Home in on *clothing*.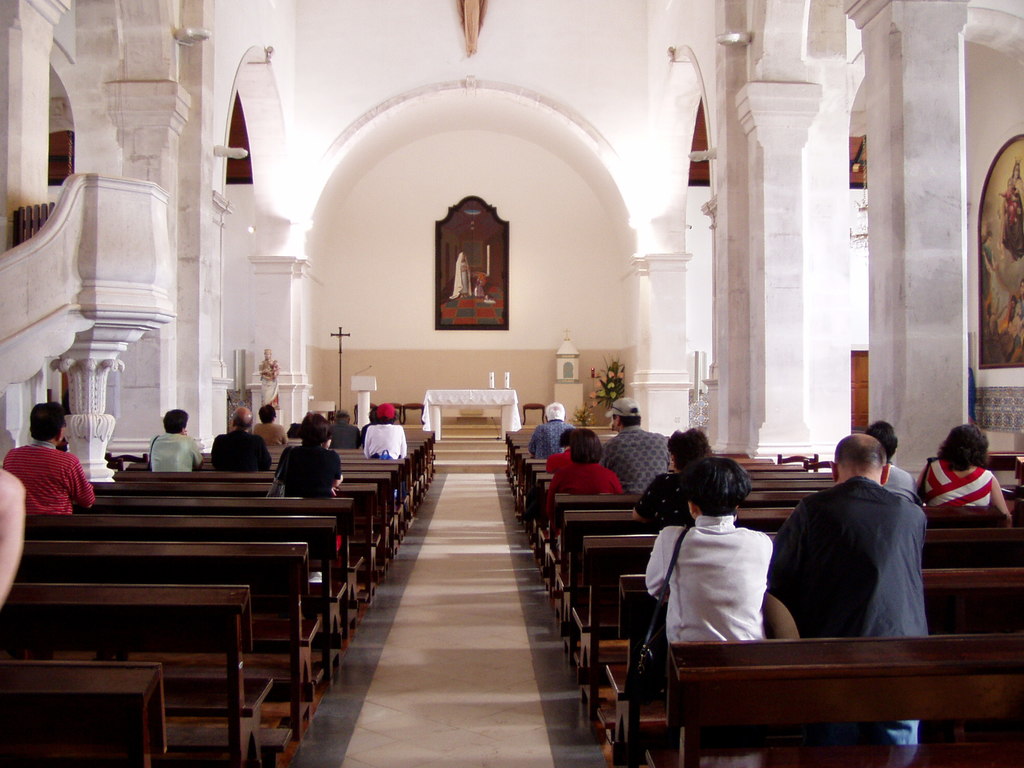
Homed in at rect(205, 435, 270, 471).
